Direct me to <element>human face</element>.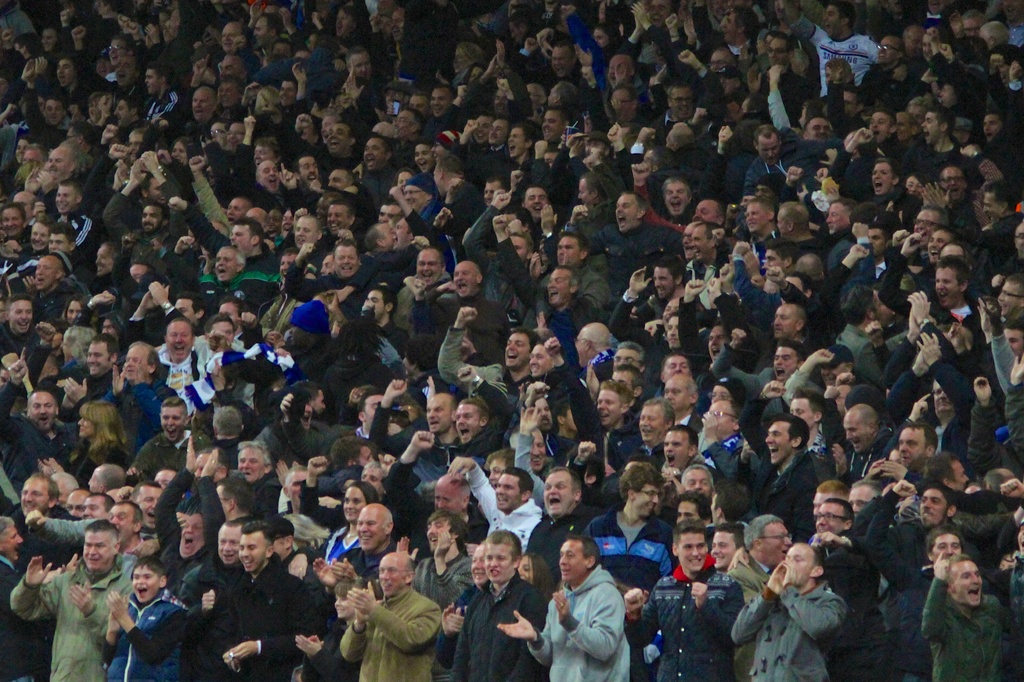
Direction: (415, 145, 433, 172).
